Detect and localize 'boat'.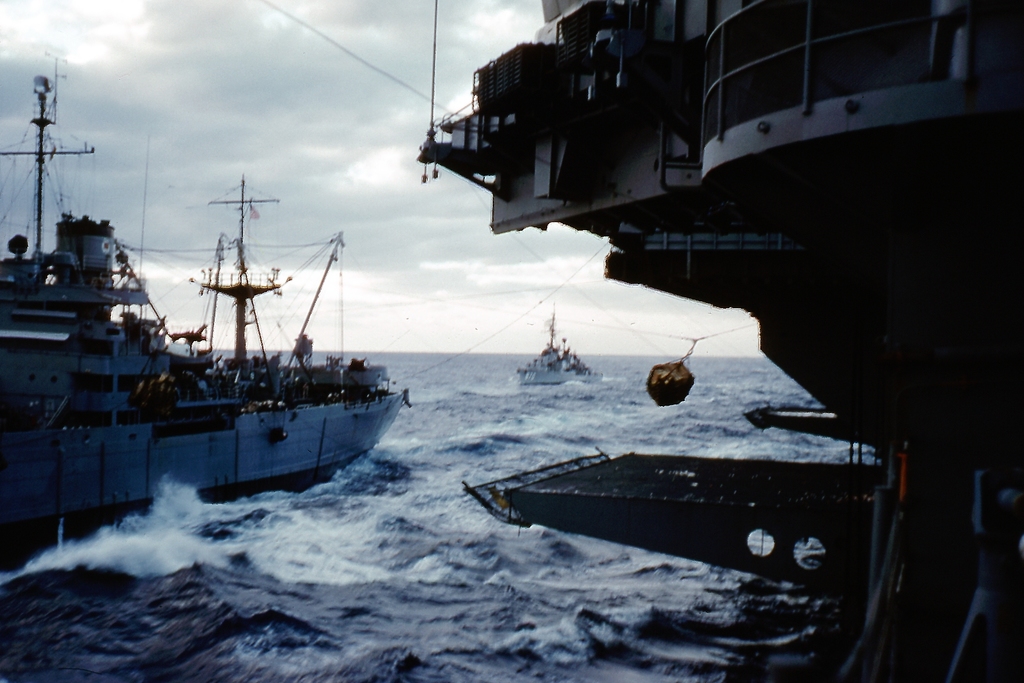
Localized at <box>516,314,600,388</box>.
